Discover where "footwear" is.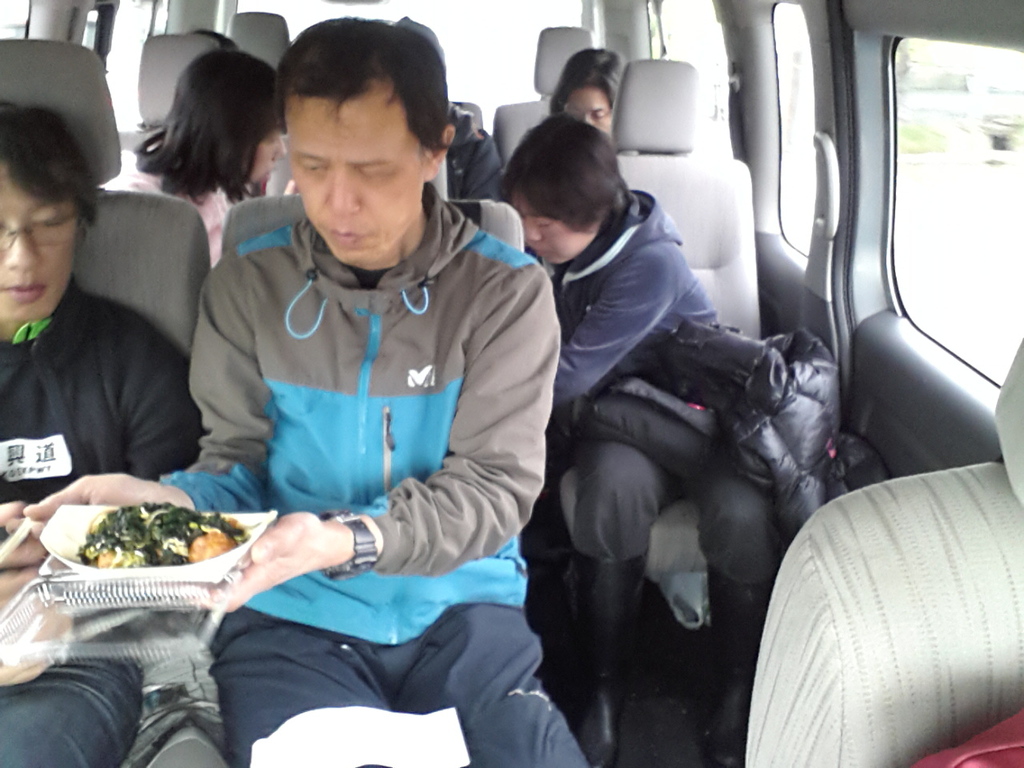
Discovered at region(702, 562, 774, 767).
